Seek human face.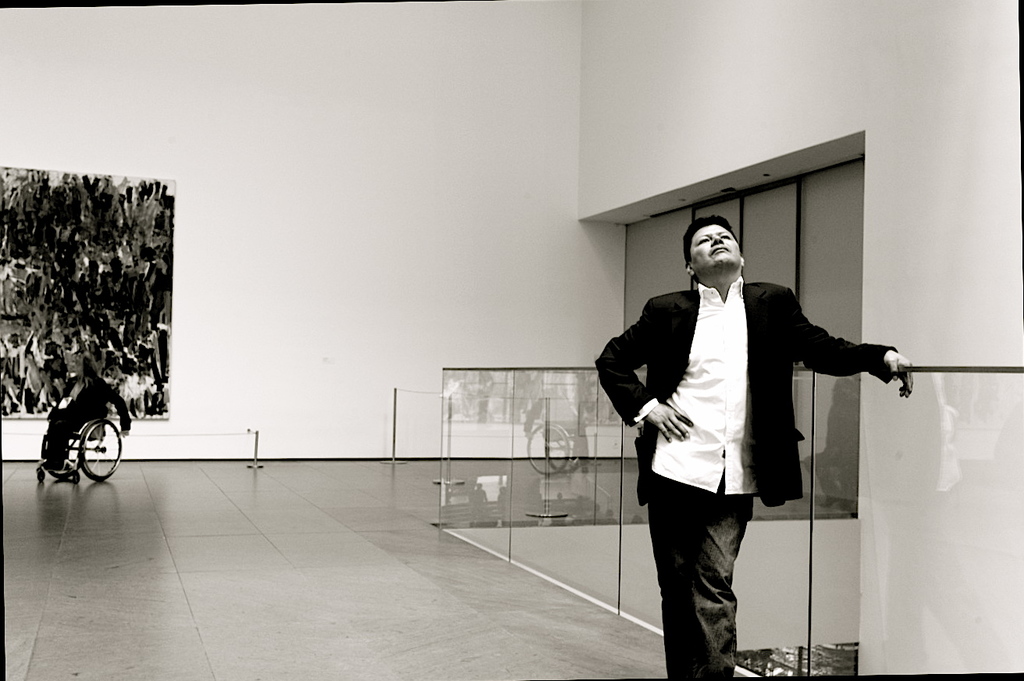
{"left": 689, "top": 226, "right": 744, "bottom": 269}.
